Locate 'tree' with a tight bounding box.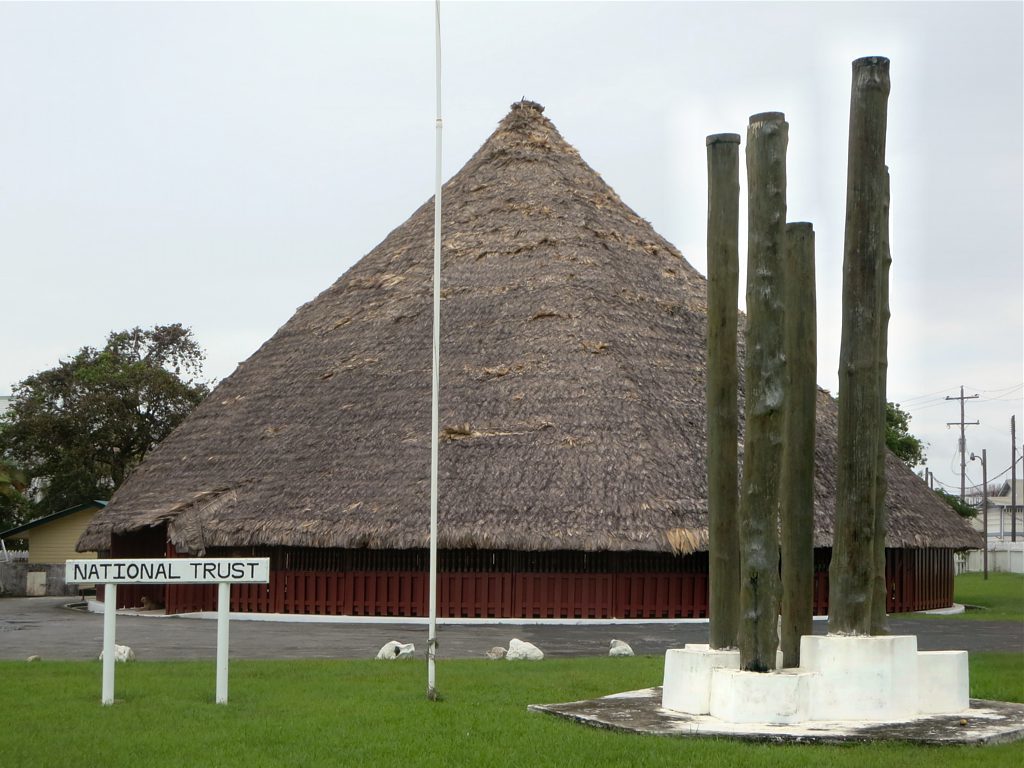
l=880, t=395, r=931, b=470.
